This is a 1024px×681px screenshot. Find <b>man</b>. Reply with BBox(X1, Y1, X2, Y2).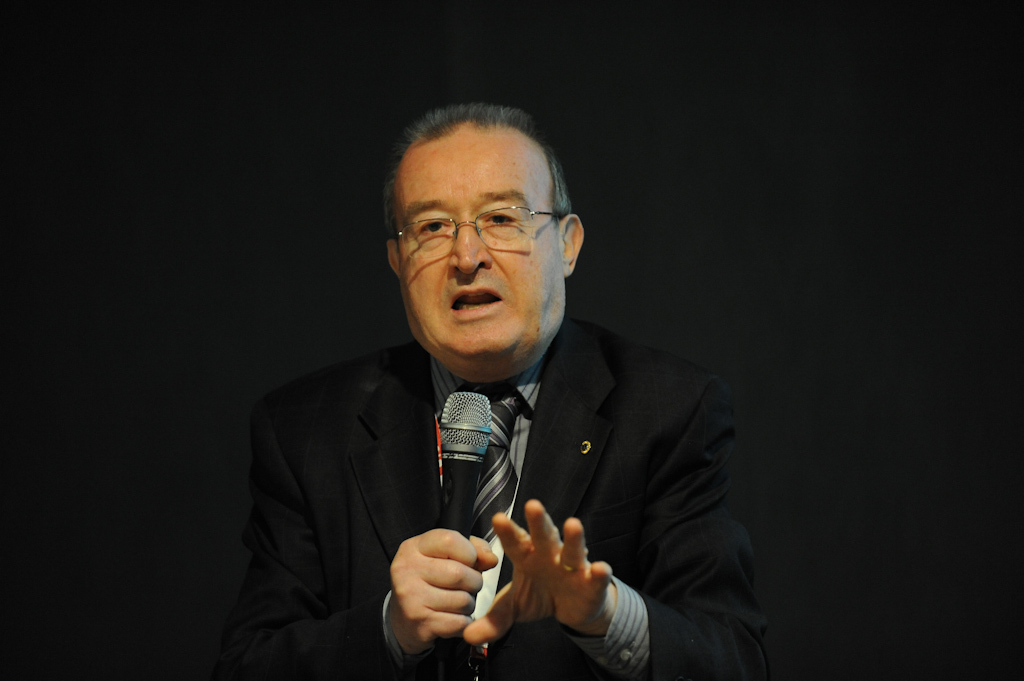
BBox(245, 122, 754, 667).
